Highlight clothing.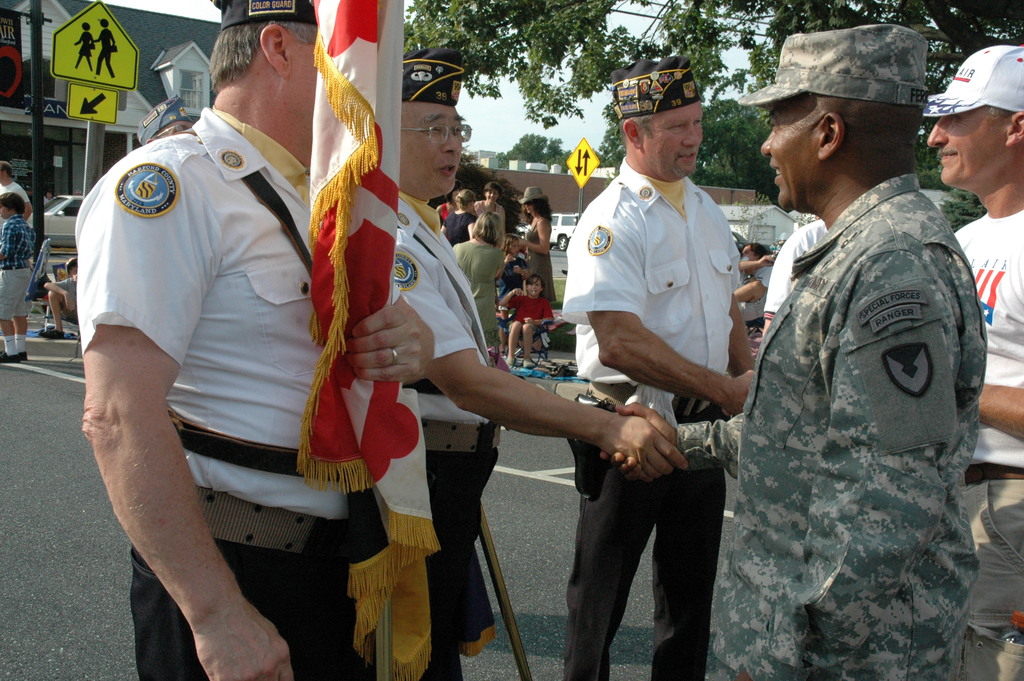
Highlighted region: [678, 167, 982, 680].
